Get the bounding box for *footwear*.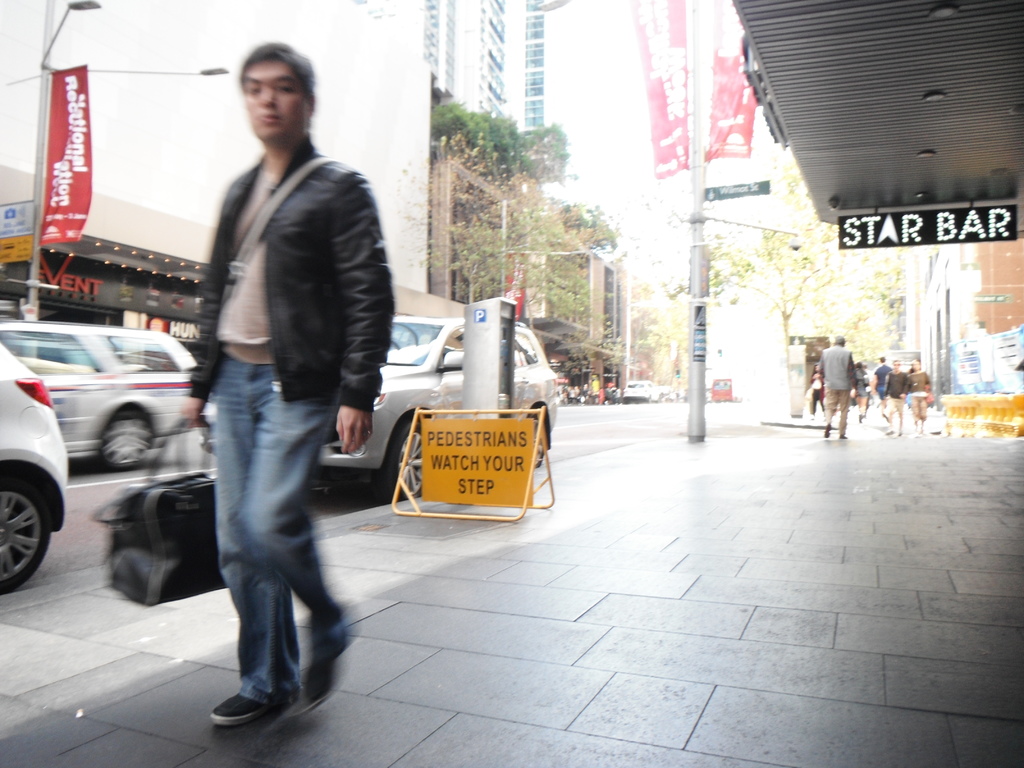
<bbox>838, 435, 845, 441</bbox>.
